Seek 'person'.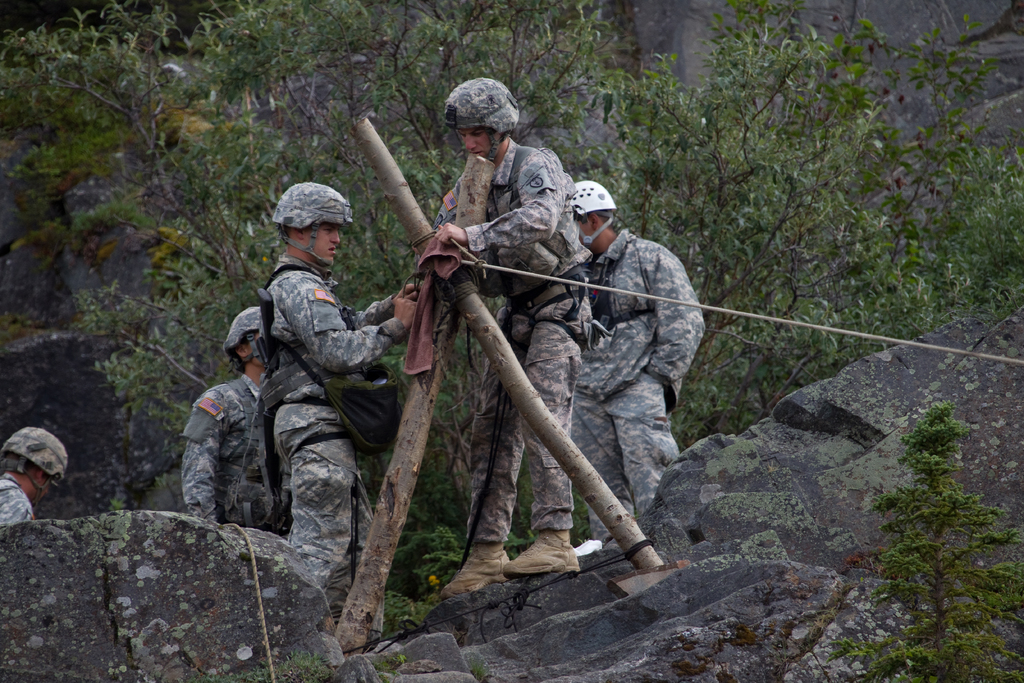
box=[176, 299, 298, 541].
